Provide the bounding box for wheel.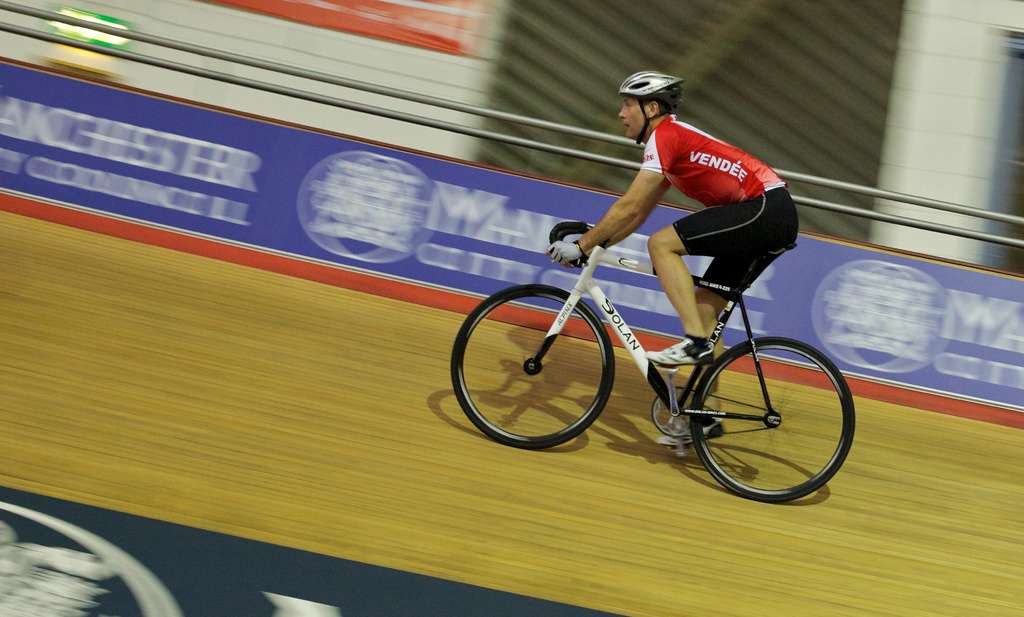
crop(449, 284, 611, 456).
